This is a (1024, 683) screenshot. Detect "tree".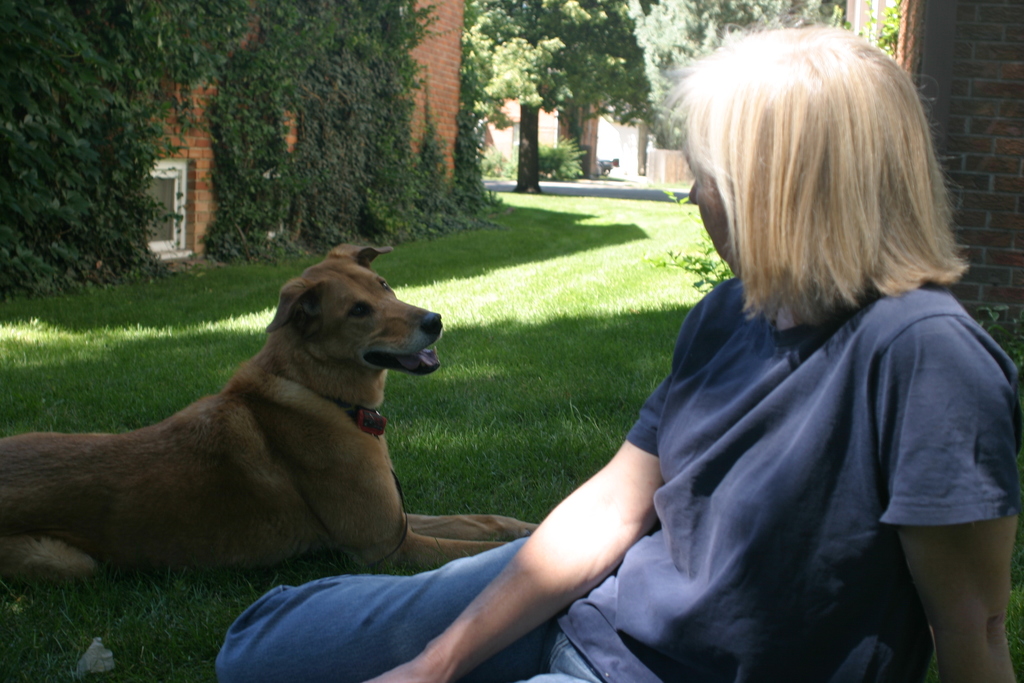
pyautogui.locateOnScreen(458, 0, 653, 193).
